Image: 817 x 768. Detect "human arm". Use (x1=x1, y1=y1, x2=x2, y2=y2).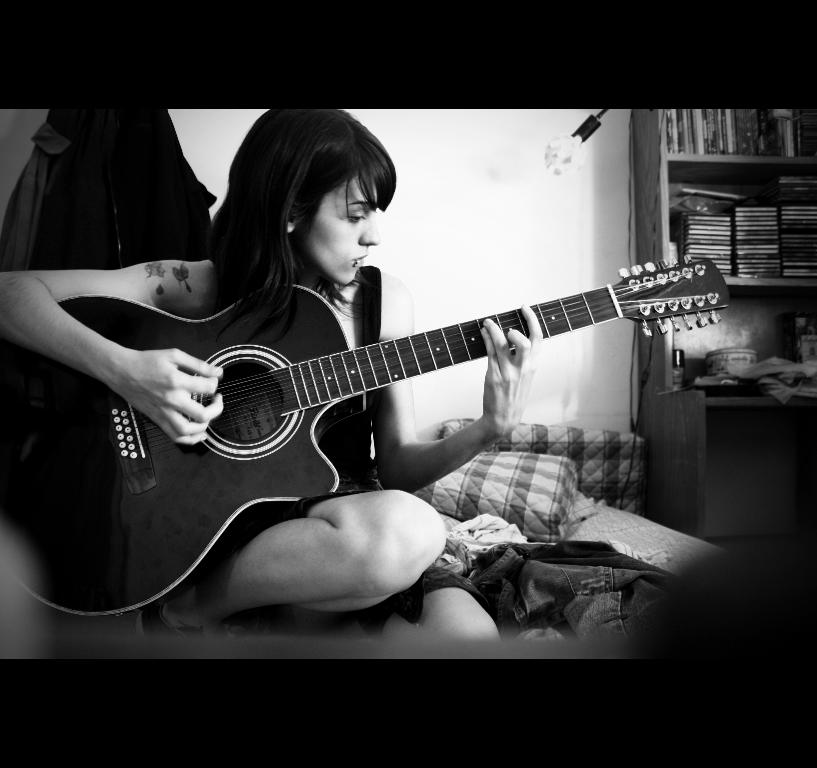
(x1=0, y1=262, x2=220, y2=443).
